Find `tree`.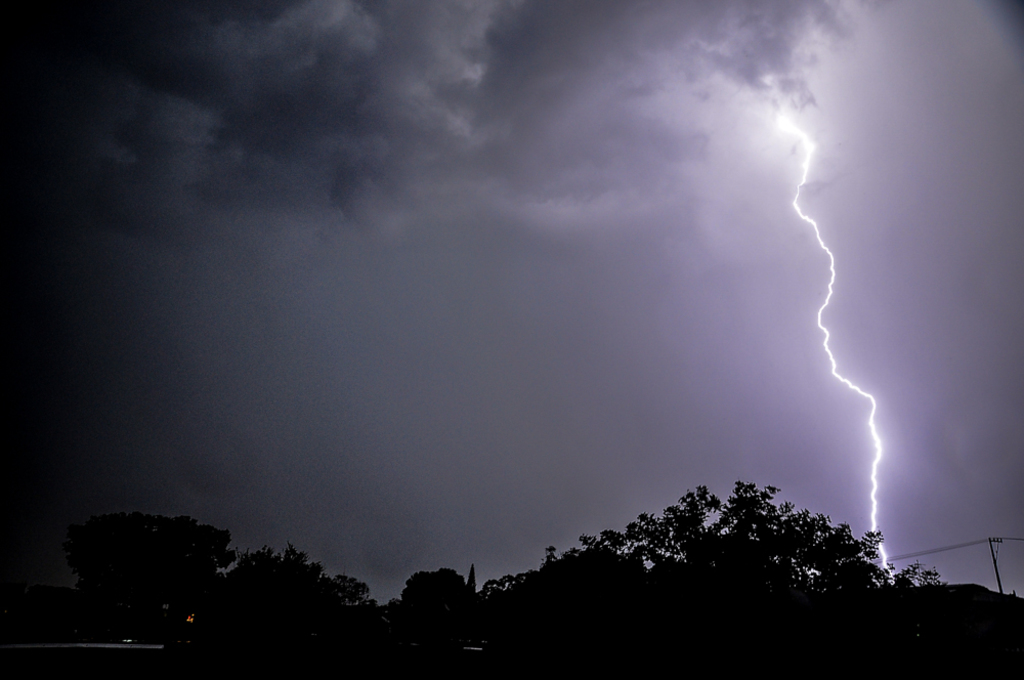
[x1=73, y1=514, x2=233, y2=642].
